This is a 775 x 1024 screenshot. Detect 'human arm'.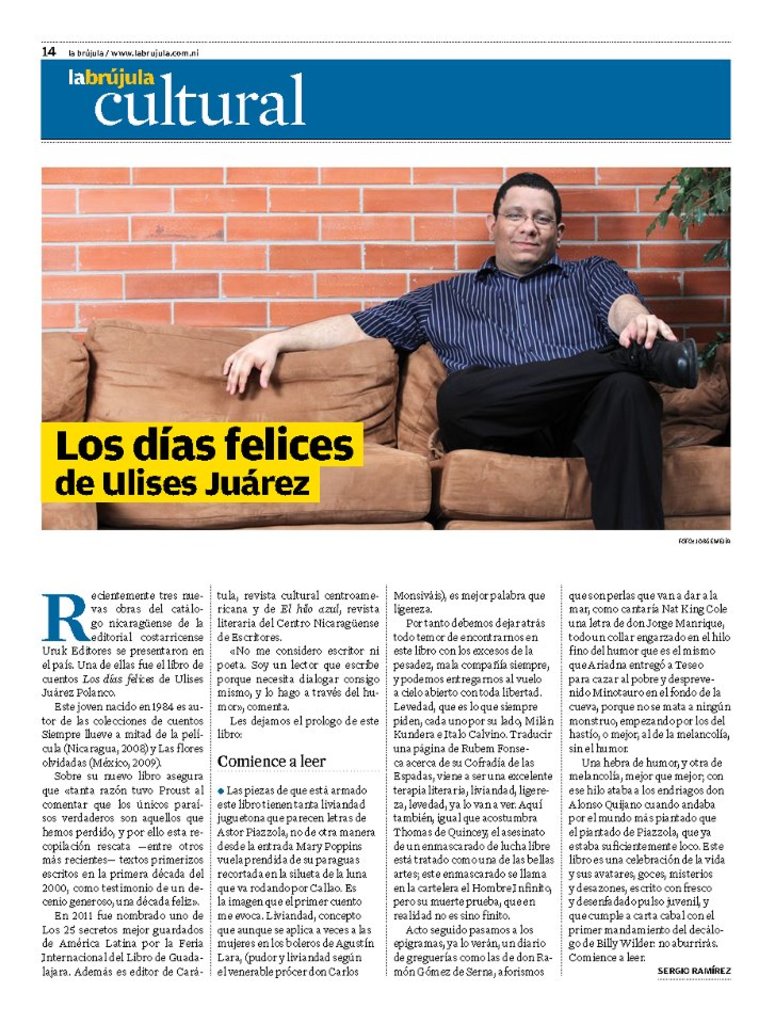
(584, 241, 678, 362).
